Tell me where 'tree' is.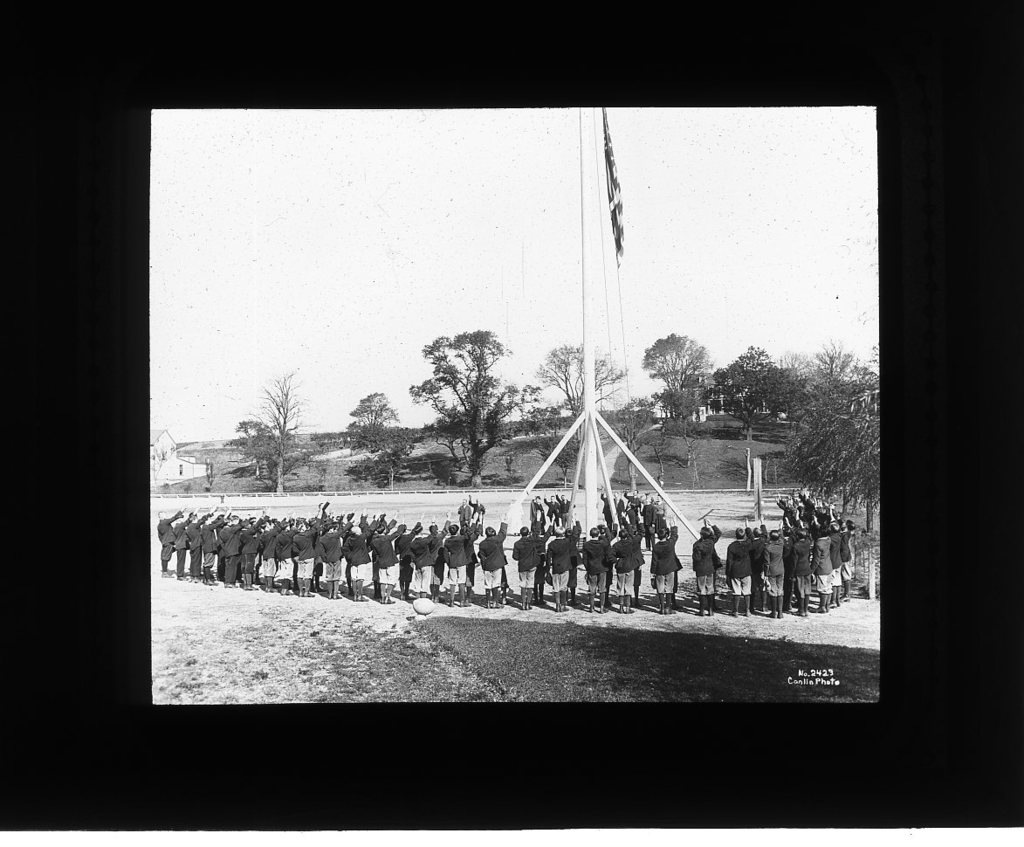
'tree' is at [398,327,553,485].
